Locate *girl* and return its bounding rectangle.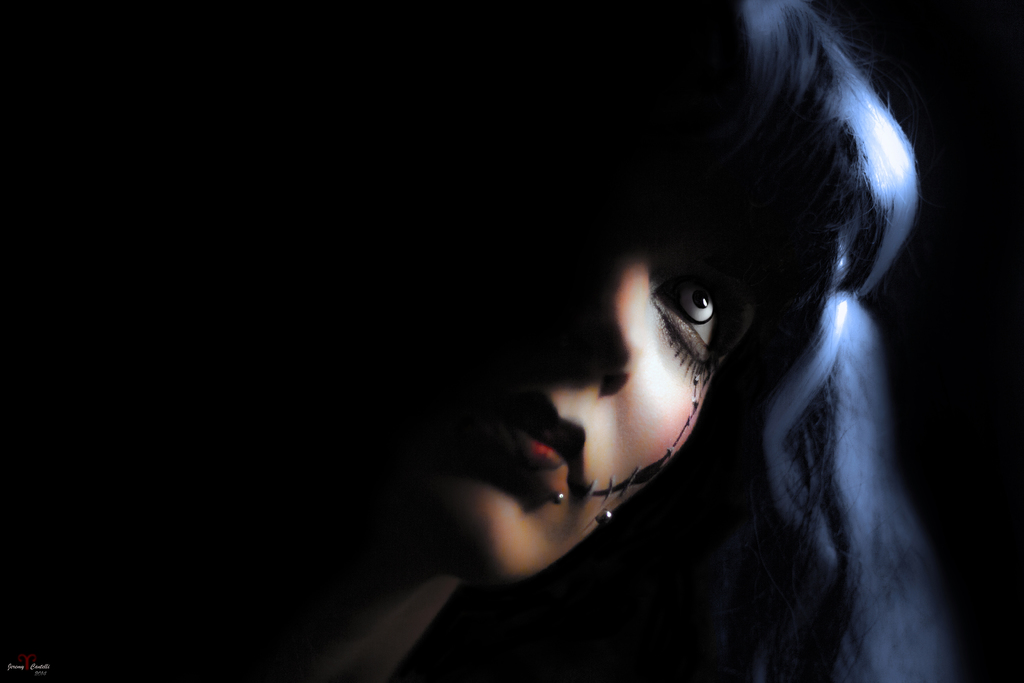
{"x1": 1, "y1": 0, "x2": 963, "y2": 682}.
